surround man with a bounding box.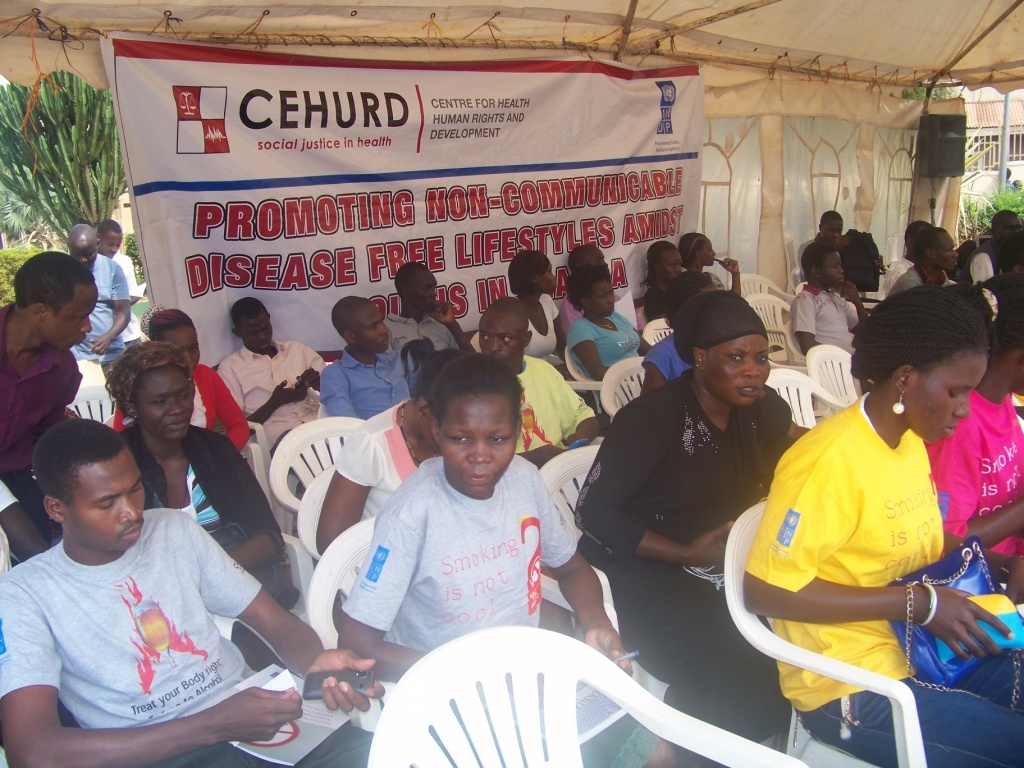
Rect(808, 212, 863, 271).
